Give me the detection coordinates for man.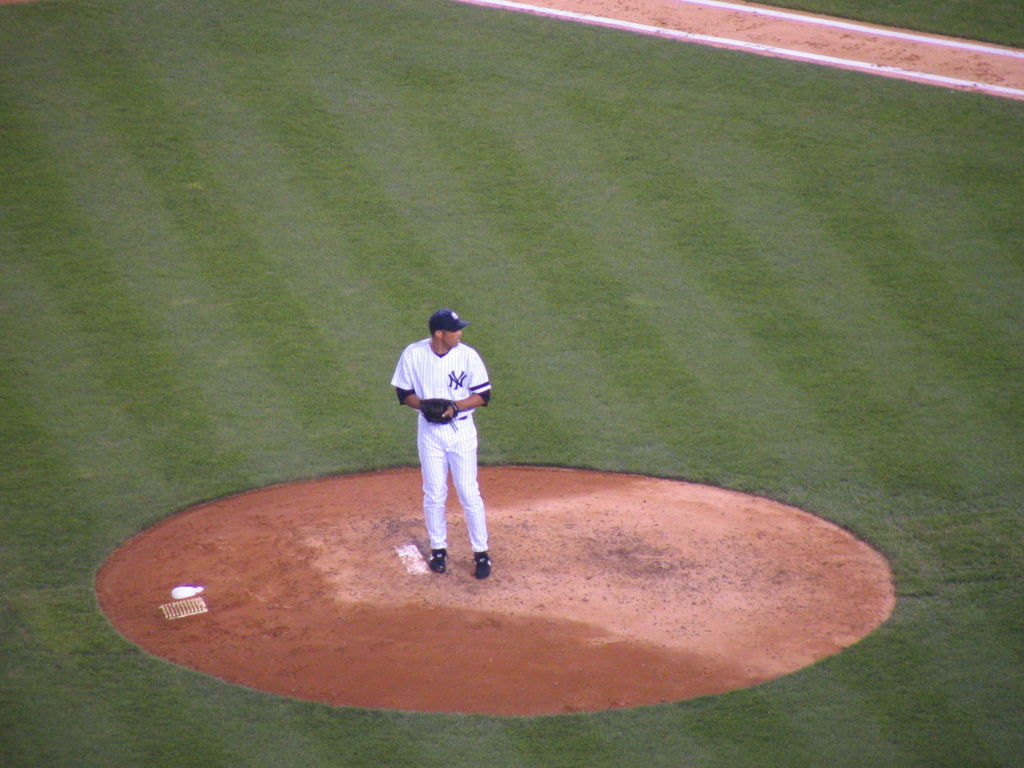
(left=384, top=306, right=502, bottom=584).
